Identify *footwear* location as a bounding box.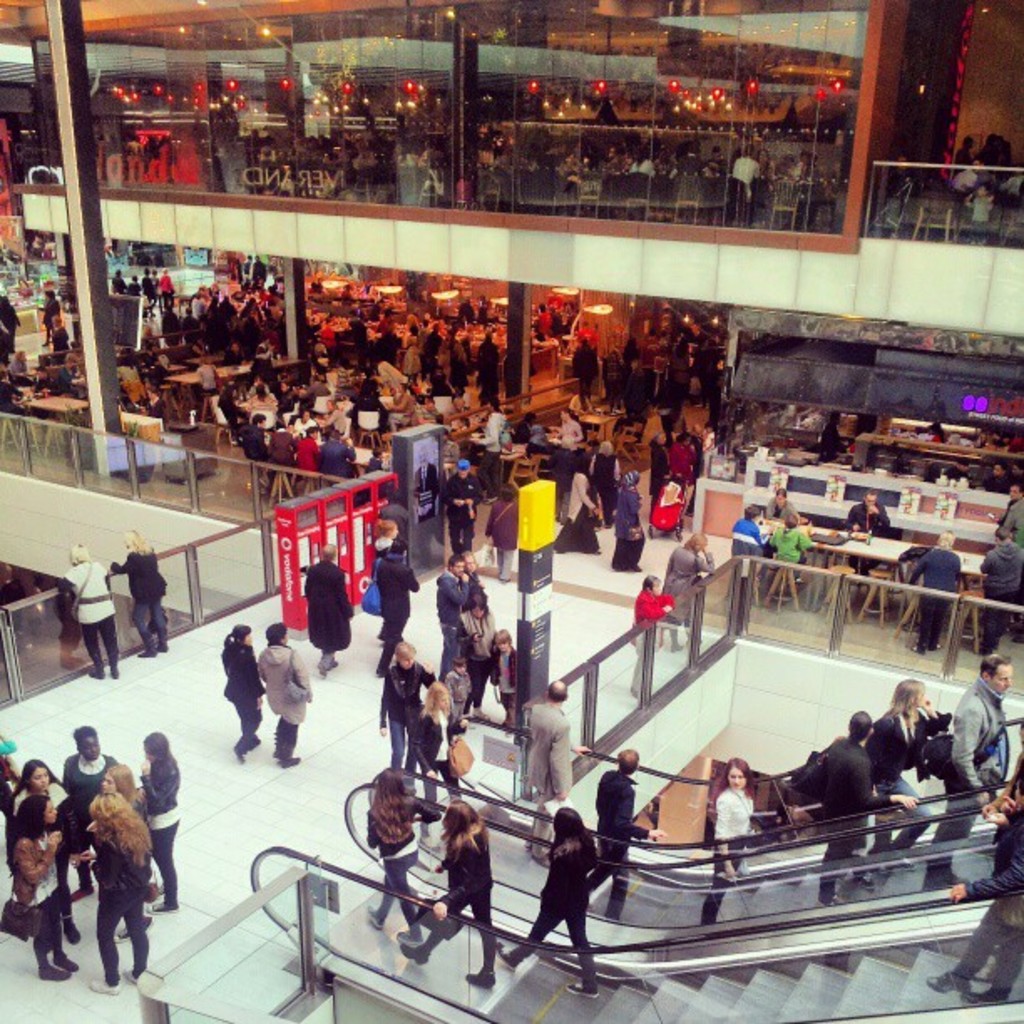
Rect(400, 934, 425, 964).
